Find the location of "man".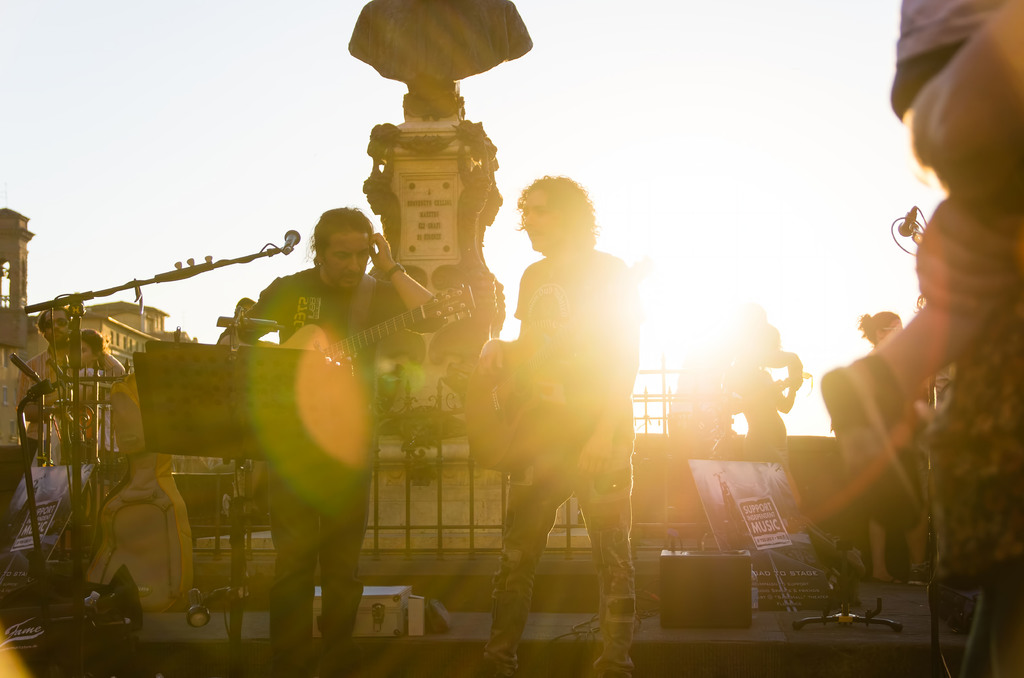
Location: [219, 301, 278, 350].
